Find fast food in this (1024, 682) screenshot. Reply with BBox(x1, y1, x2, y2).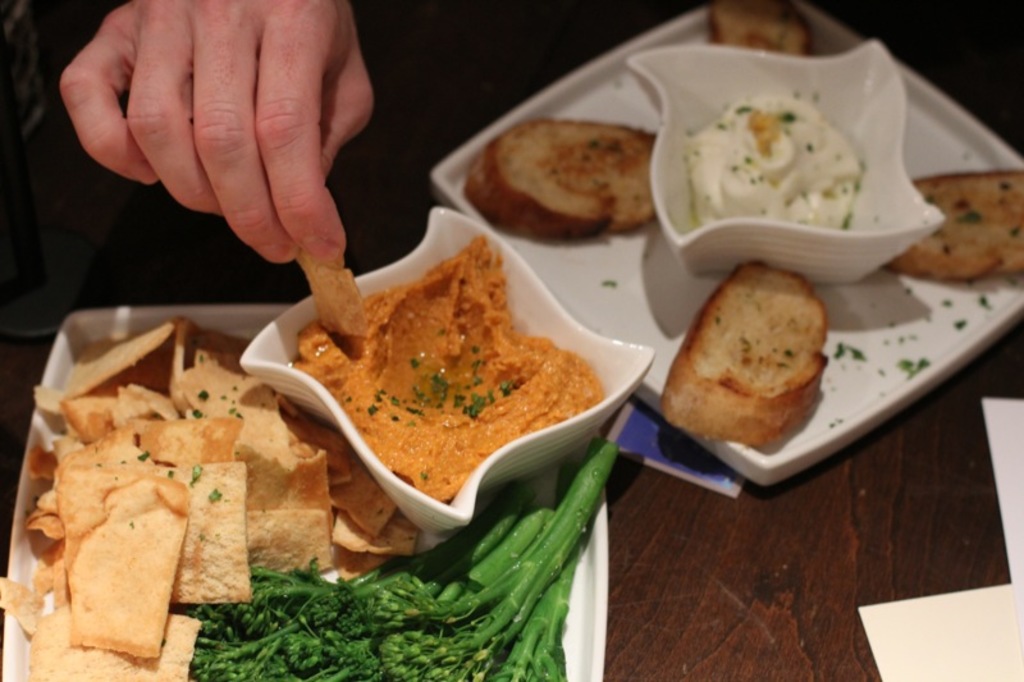
BBox(703, 6, 805, 64).
